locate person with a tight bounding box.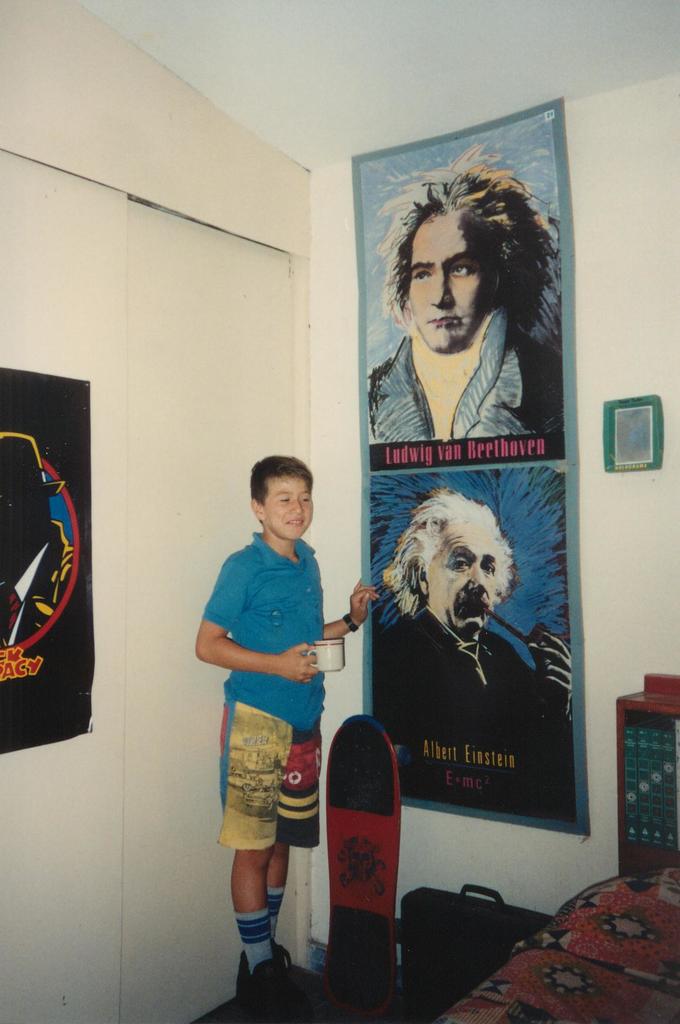
373,488,576,818.
